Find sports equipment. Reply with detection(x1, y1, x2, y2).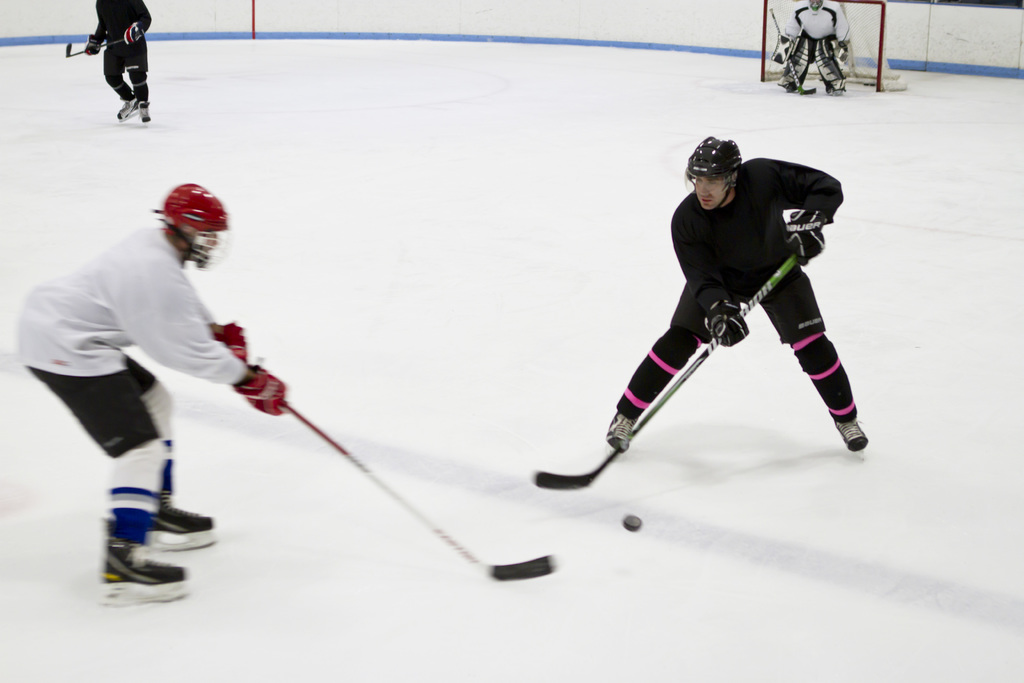
detection(83, 35, 104, 54).
